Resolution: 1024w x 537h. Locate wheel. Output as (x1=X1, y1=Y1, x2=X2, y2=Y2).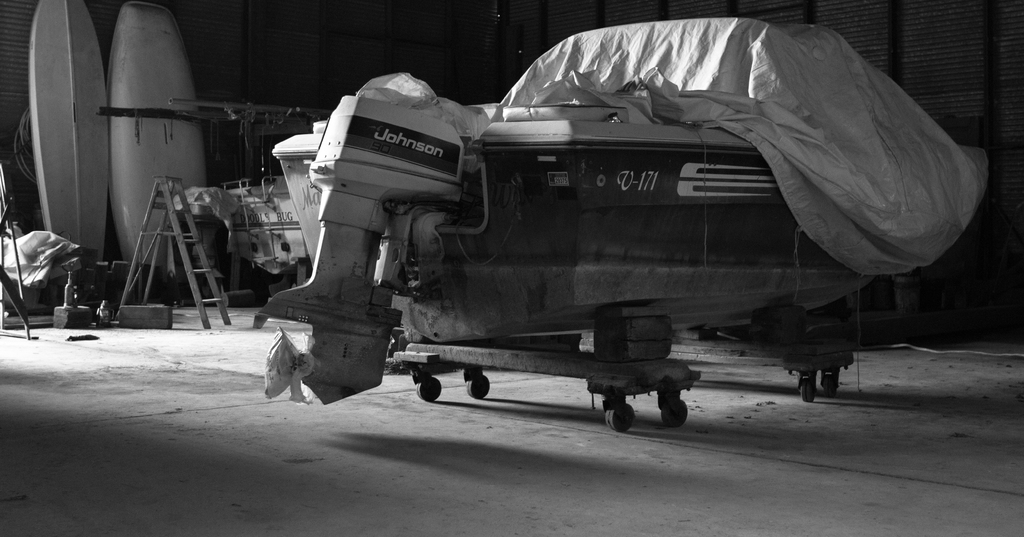
(x1=465, y1=373, x2=488, y2=398).
